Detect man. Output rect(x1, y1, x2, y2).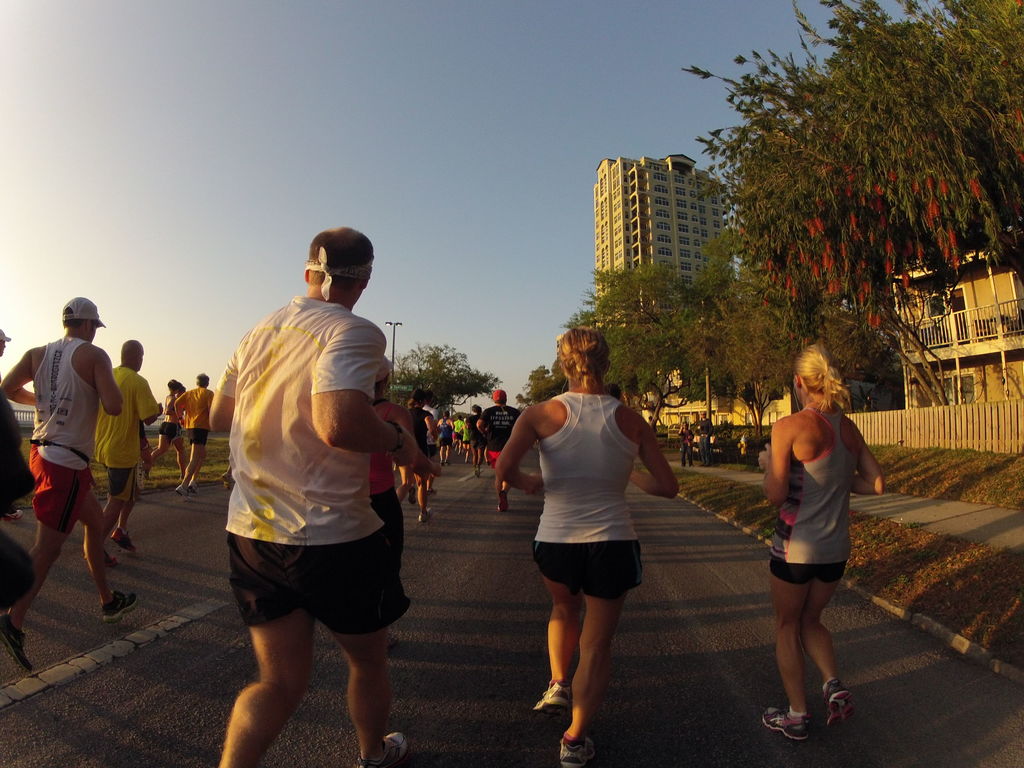
rect(174, 369, 223, 506).
